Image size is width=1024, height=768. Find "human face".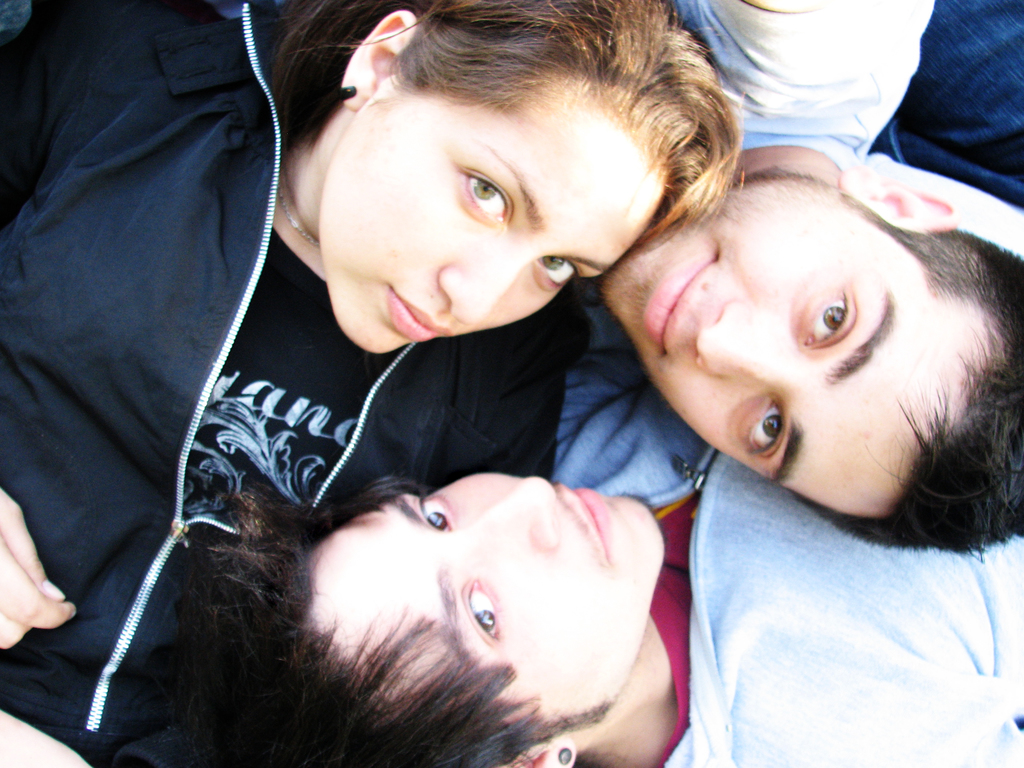
[599,180,996,522].
